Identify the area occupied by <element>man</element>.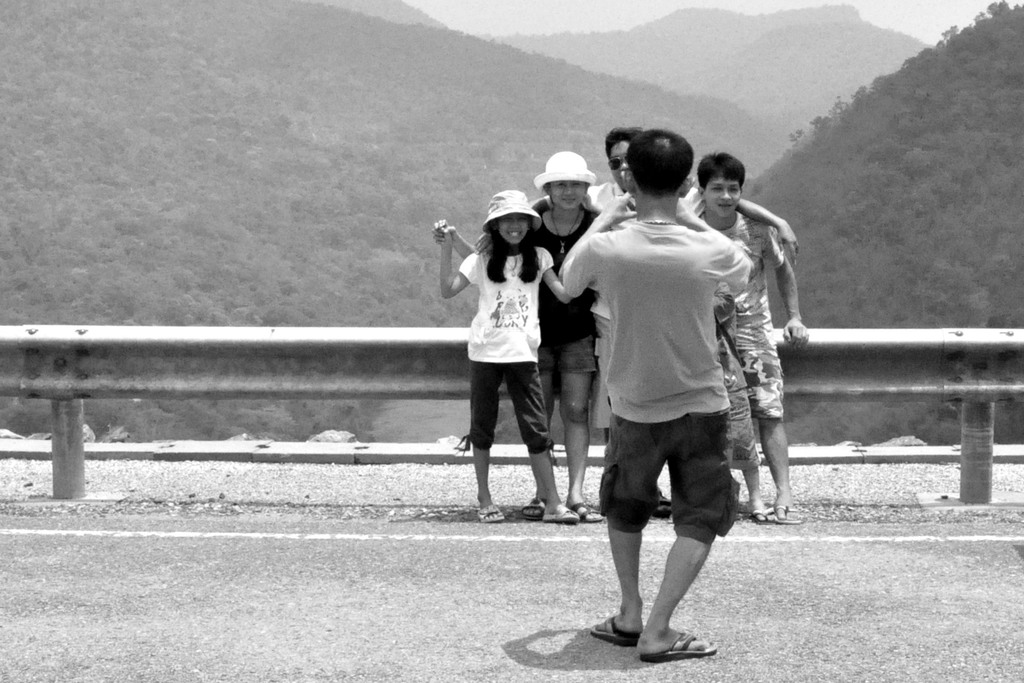
Area: [left=474, top=124, right=675, bottom=528].
